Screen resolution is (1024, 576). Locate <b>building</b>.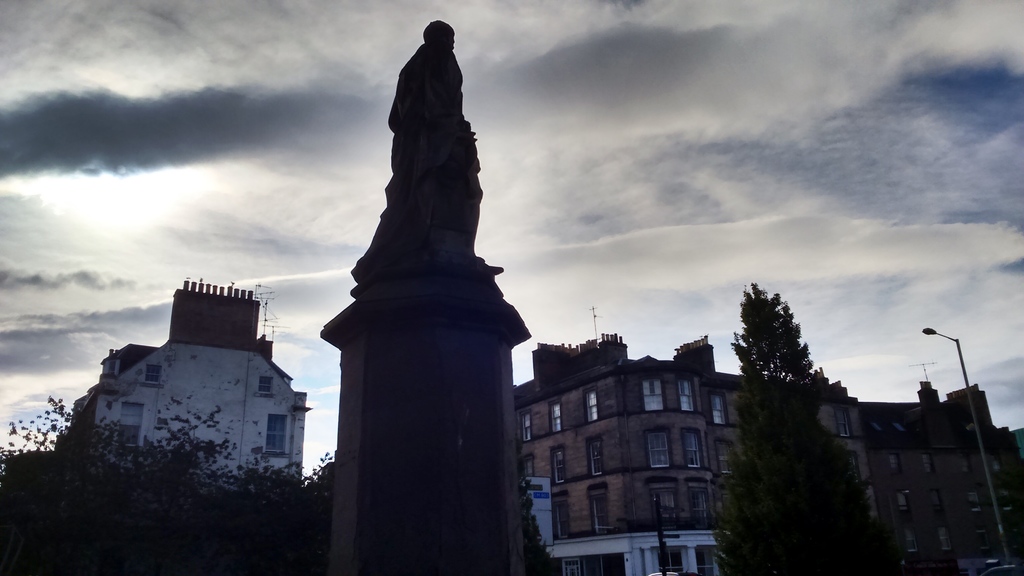
<box>816,381,1023,575</box>.
